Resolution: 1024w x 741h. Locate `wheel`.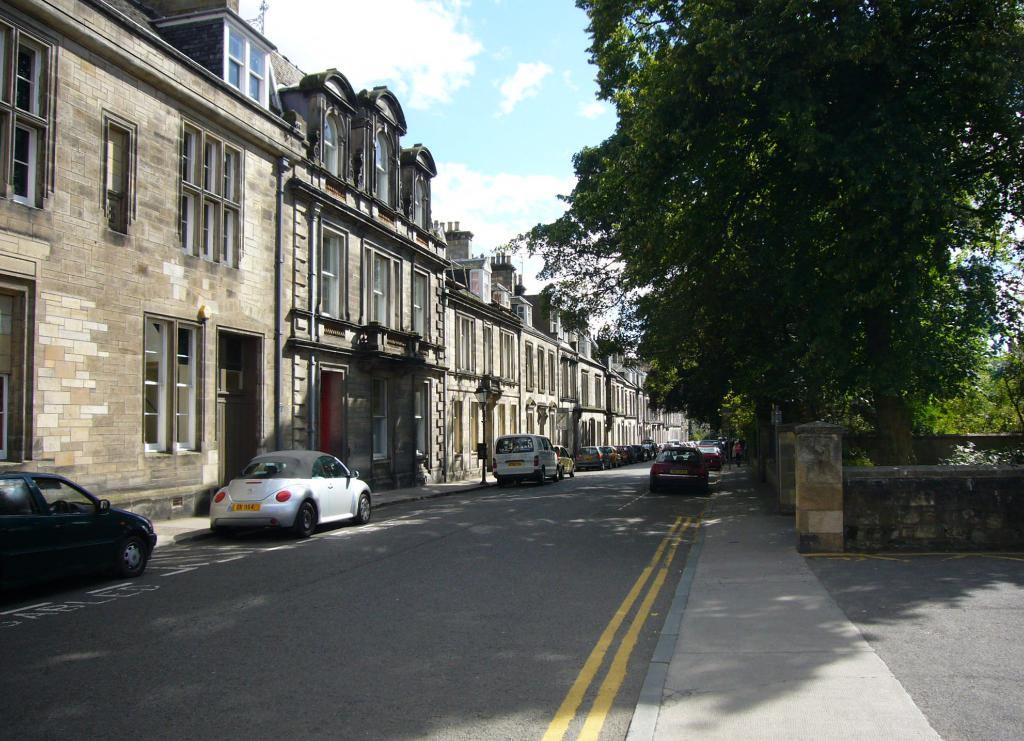
360:490:374:523.
